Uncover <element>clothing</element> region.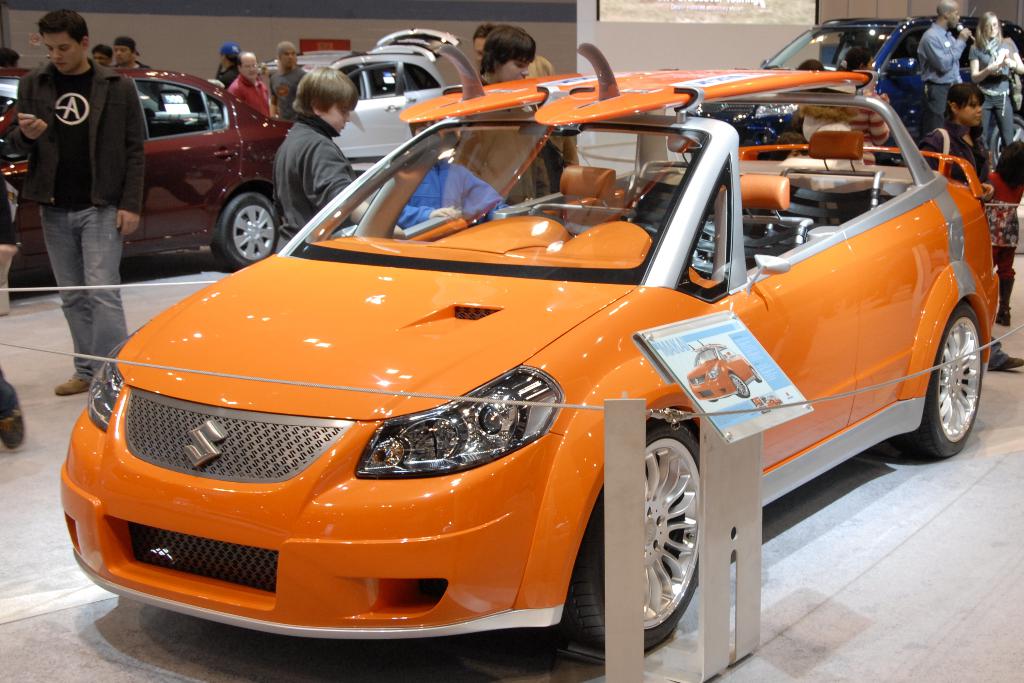
Uncovered: 264:69:305:119.
